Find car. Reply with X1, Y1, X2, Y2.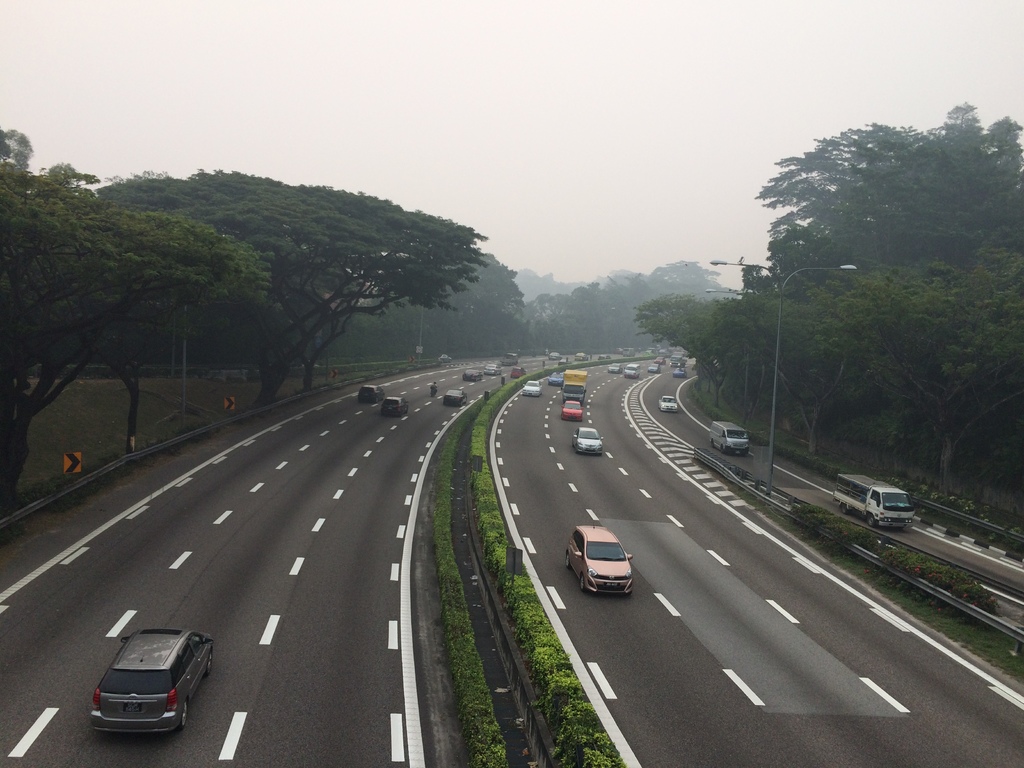
557, 359, 568, 363.
